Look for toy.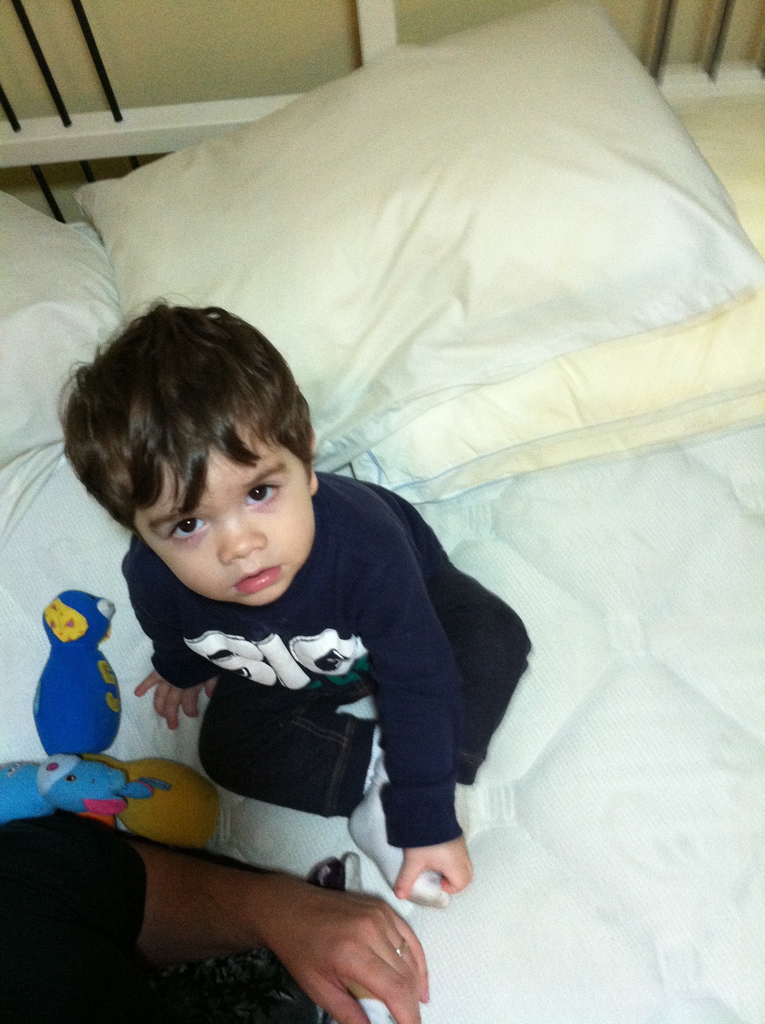
Found: pyautogui.locateOnScreen(0, 594, 238, 850).
